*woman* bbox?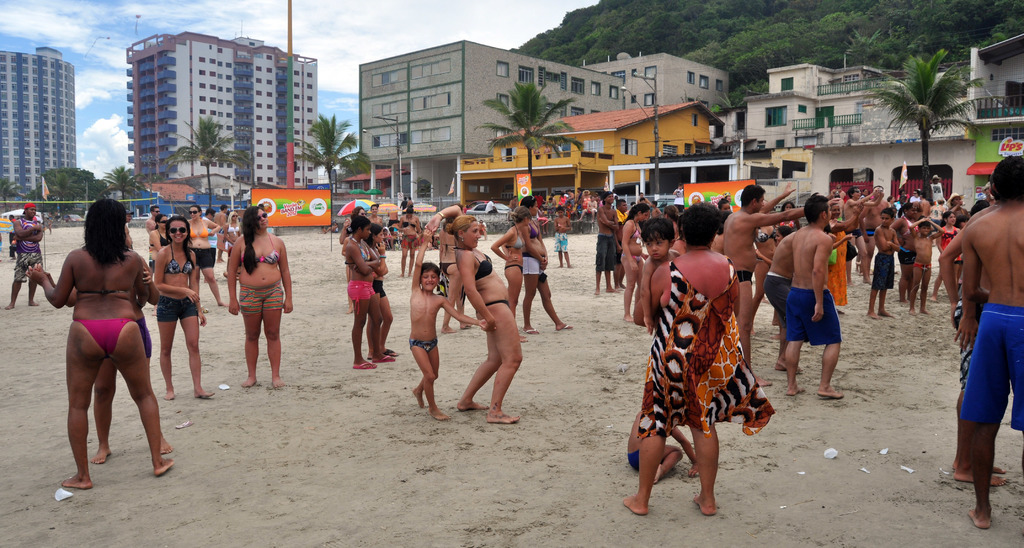
225:209:244:249
